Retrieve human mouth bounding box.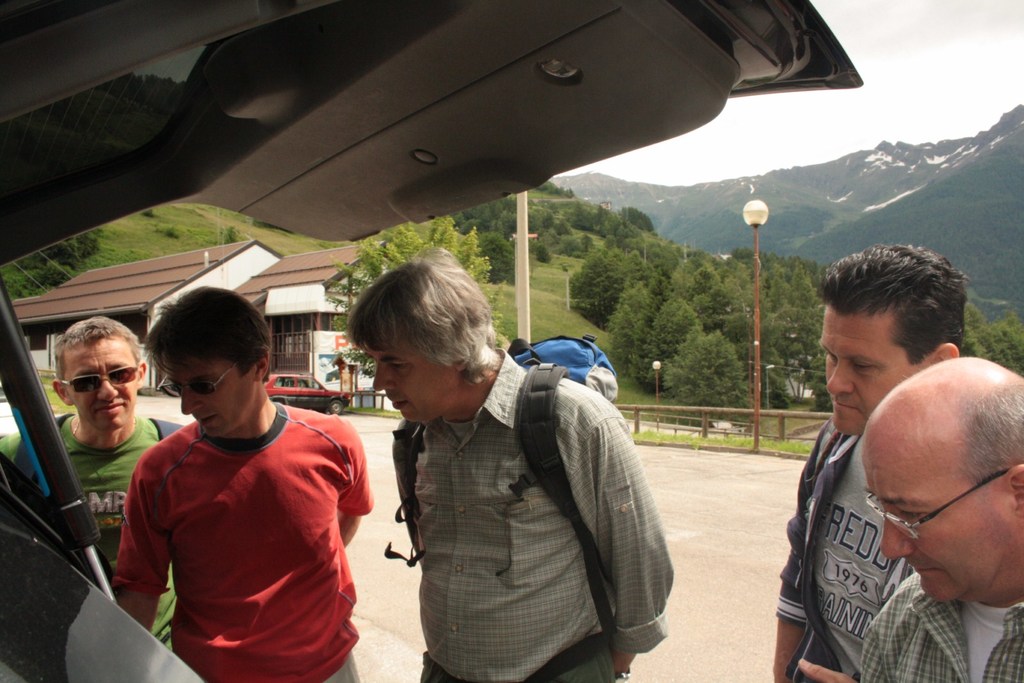
Bounding box: BBox(830, 399, 855, 409).
